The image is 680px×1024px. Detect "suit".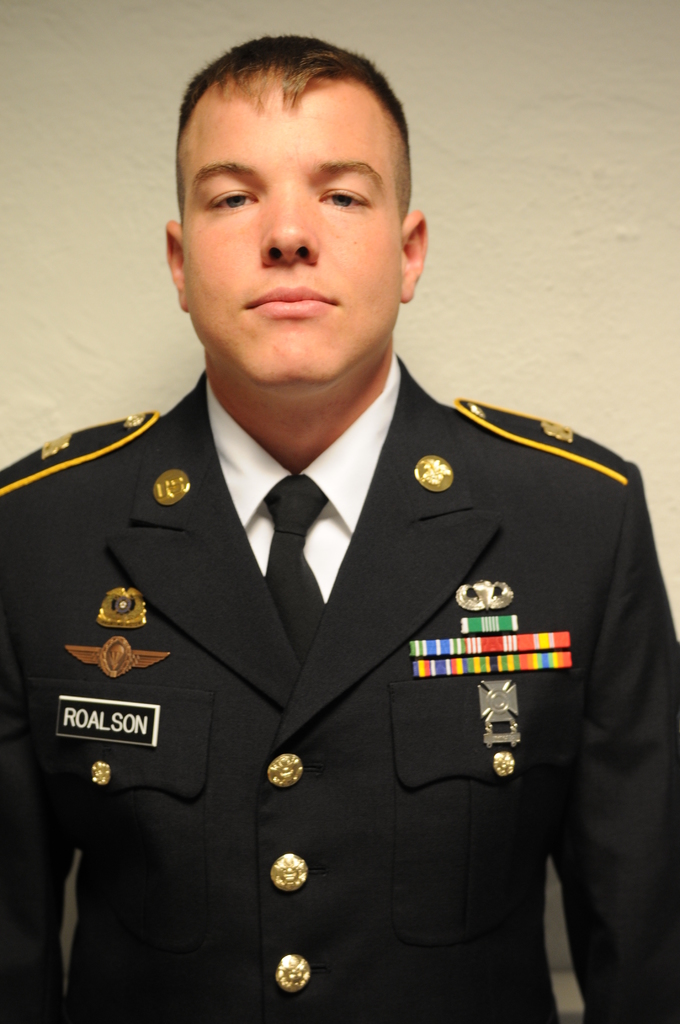
Detection: <region>31, 255, 656, 1006</region>.
